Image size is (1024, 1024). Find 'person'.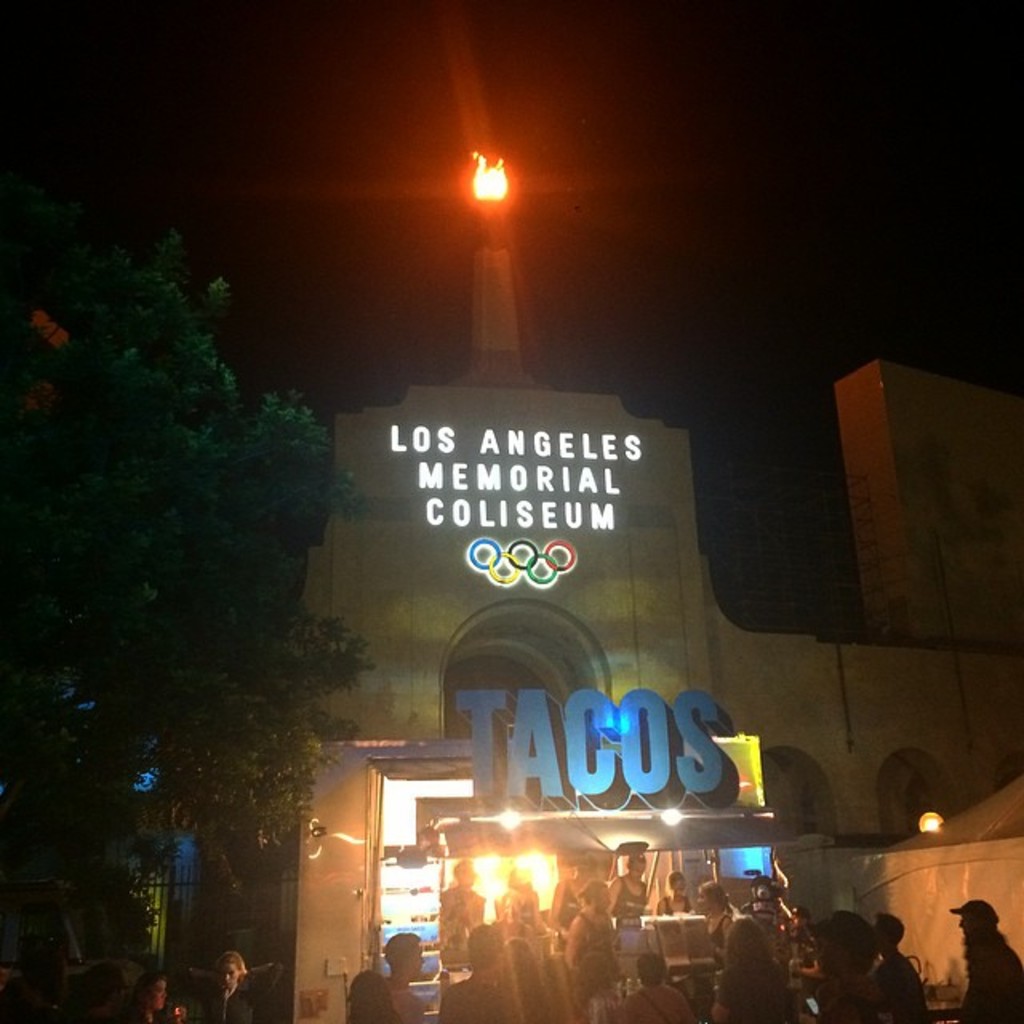
BBox(946, 894, 1022, 1022).
